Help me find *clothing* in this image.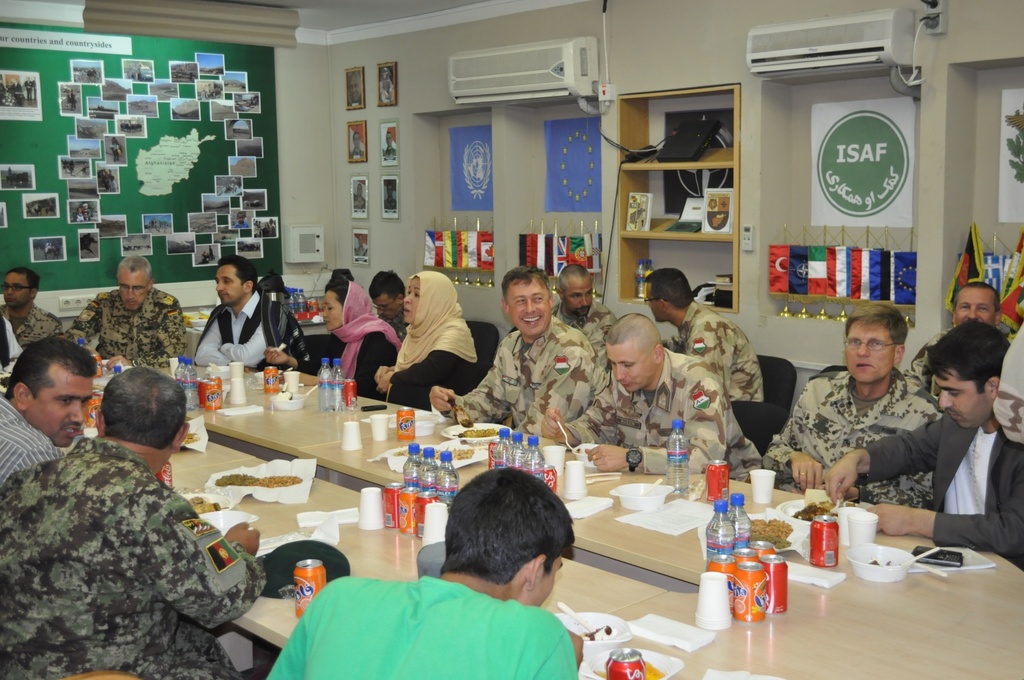
Found it: (left=180, top=297, right=294, bottom=362).
